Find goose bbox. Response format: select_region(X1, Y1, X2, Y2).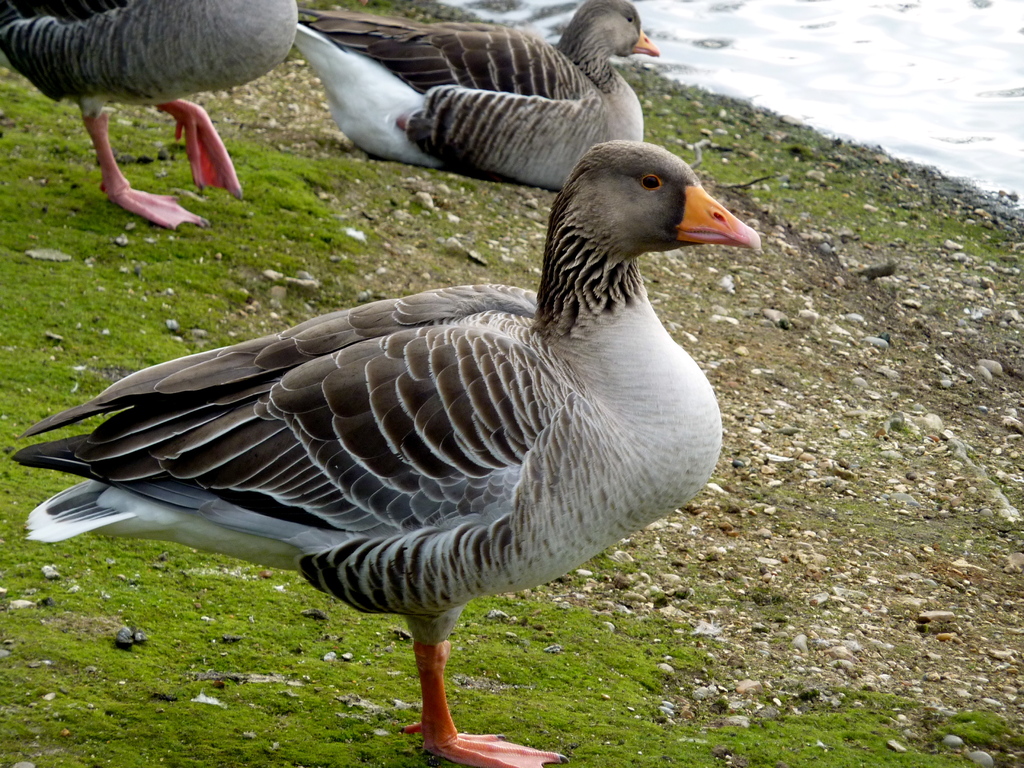
select_region(8, 136, 762, 767).
